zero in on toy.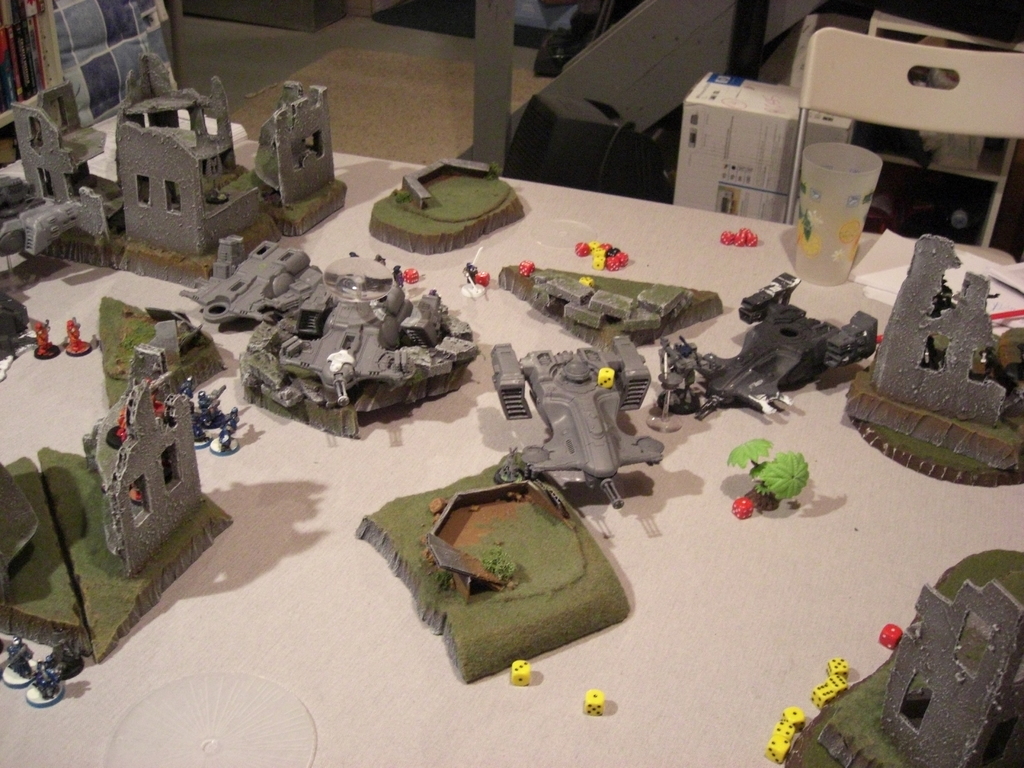
Zeroed in: Rect(188, 380, 231, 437).
